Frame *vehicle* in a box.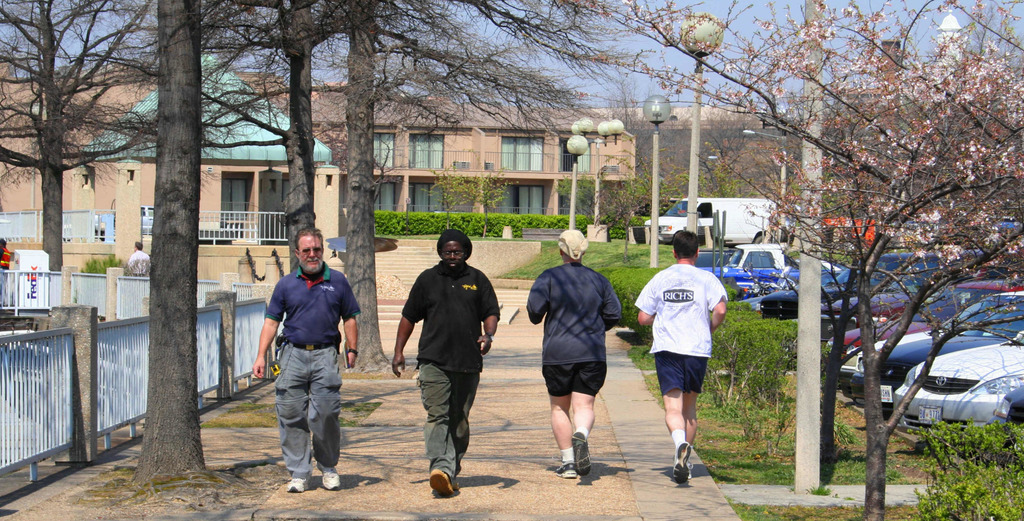
(862,312,1023,410).
